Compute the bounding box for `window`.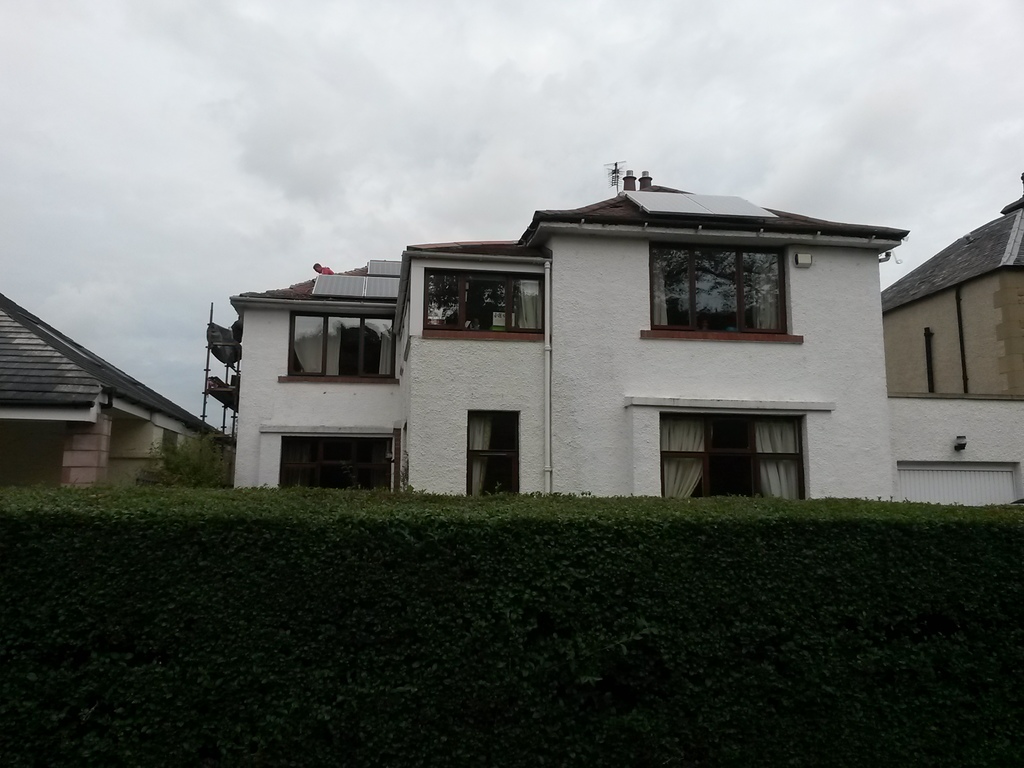
bbox(280, 435, 401, 495).
